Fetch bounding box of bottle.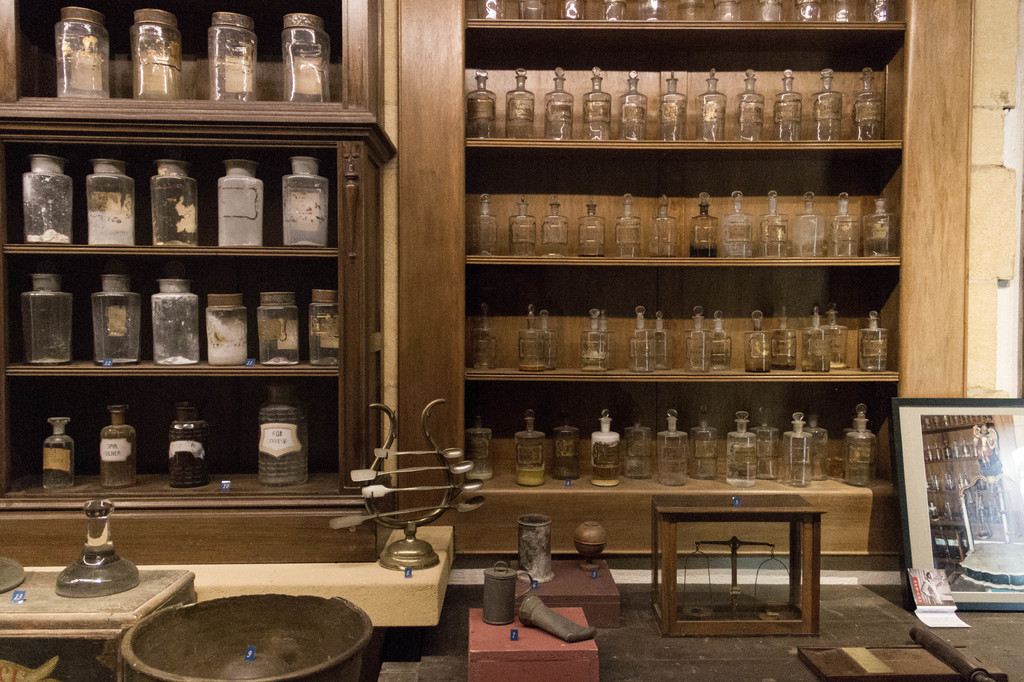
Bbox: (259, 383, 308, 486).
